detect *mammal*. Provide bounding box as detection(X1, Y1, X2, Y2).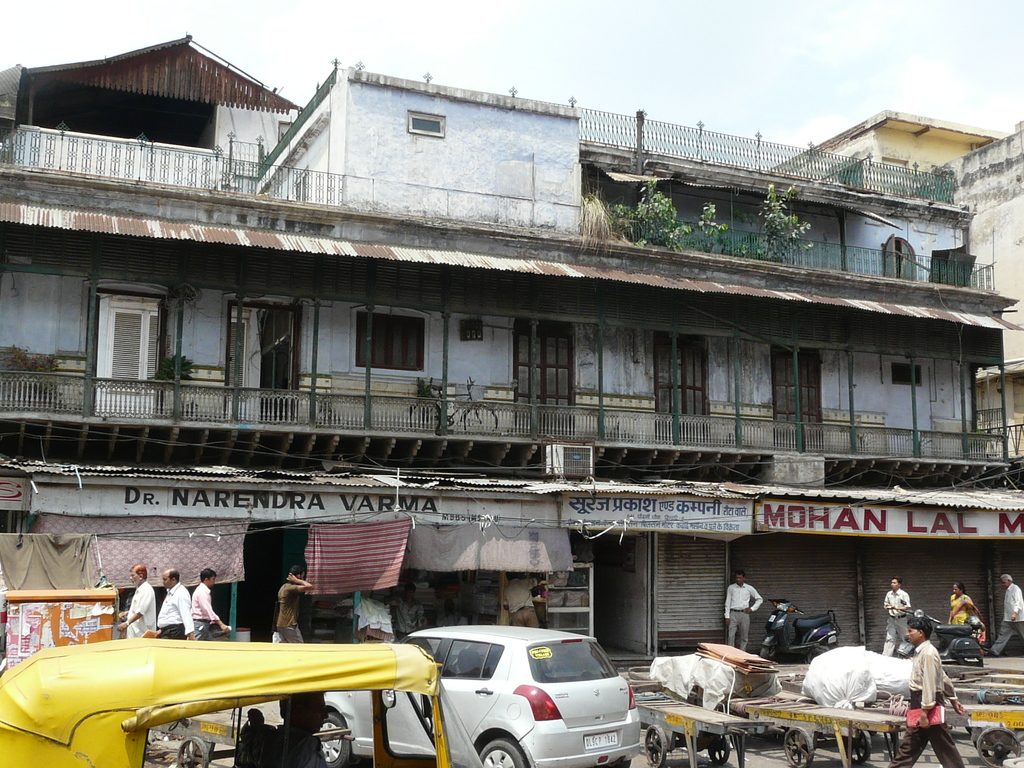
detection(886, 579, 908, 651).
